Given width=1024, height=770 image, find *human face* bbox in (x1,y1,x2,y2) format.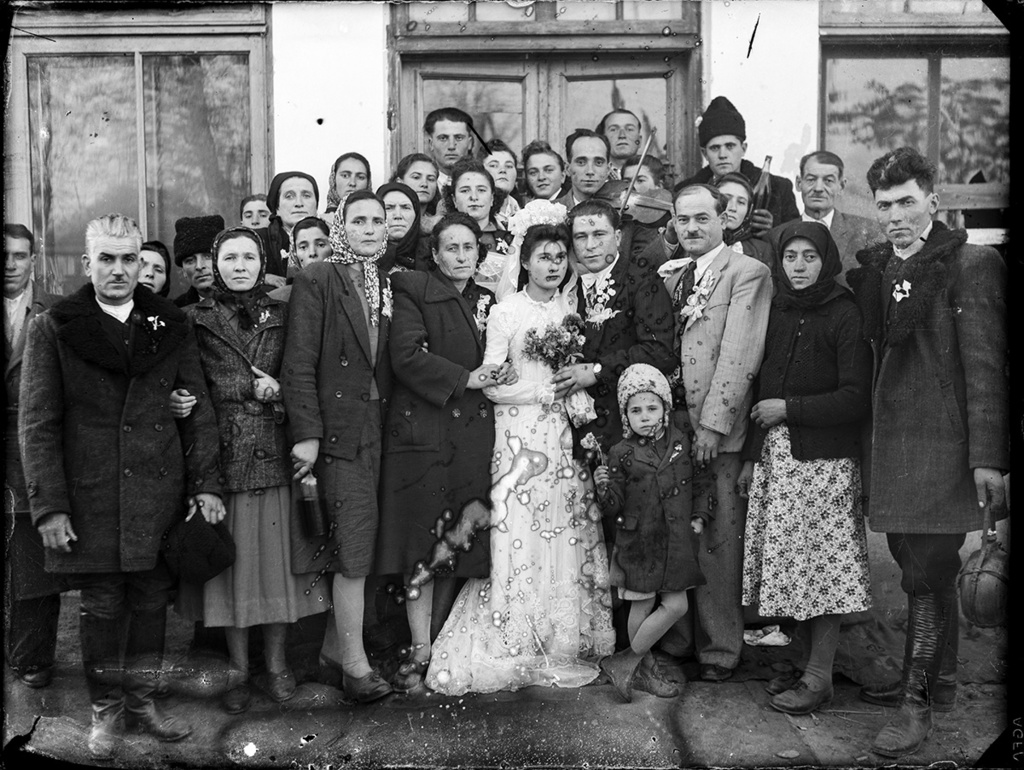
(628,391,663,433).
